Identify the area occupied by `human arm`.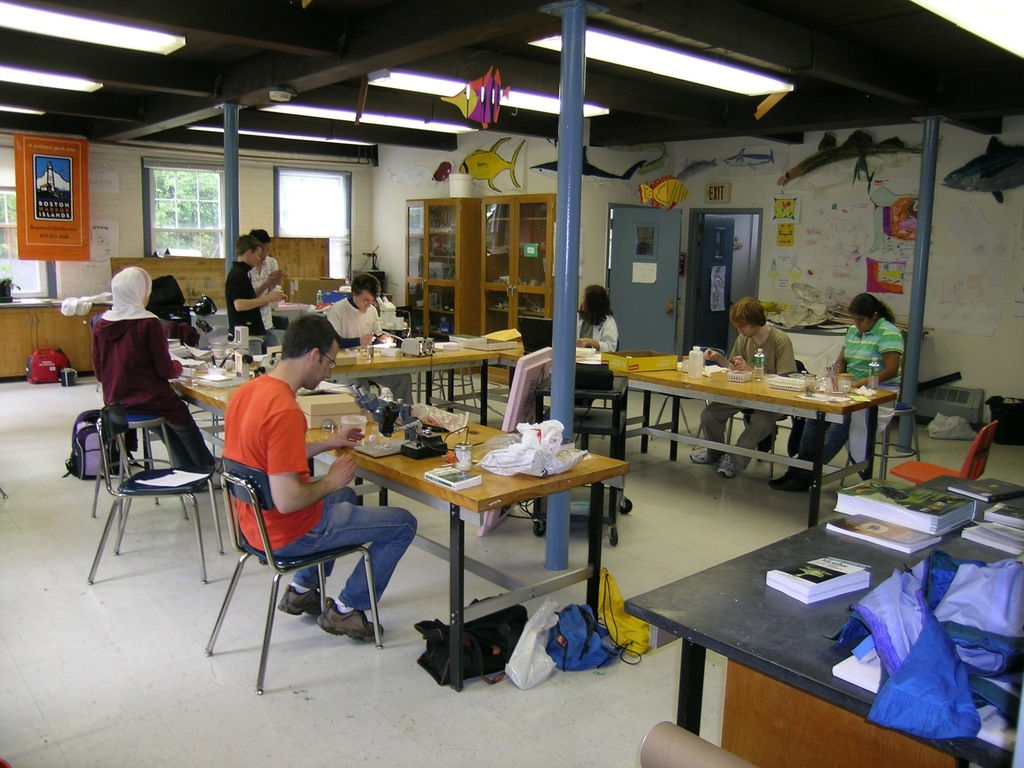
Area: box=[733, 336, 797, 376].
